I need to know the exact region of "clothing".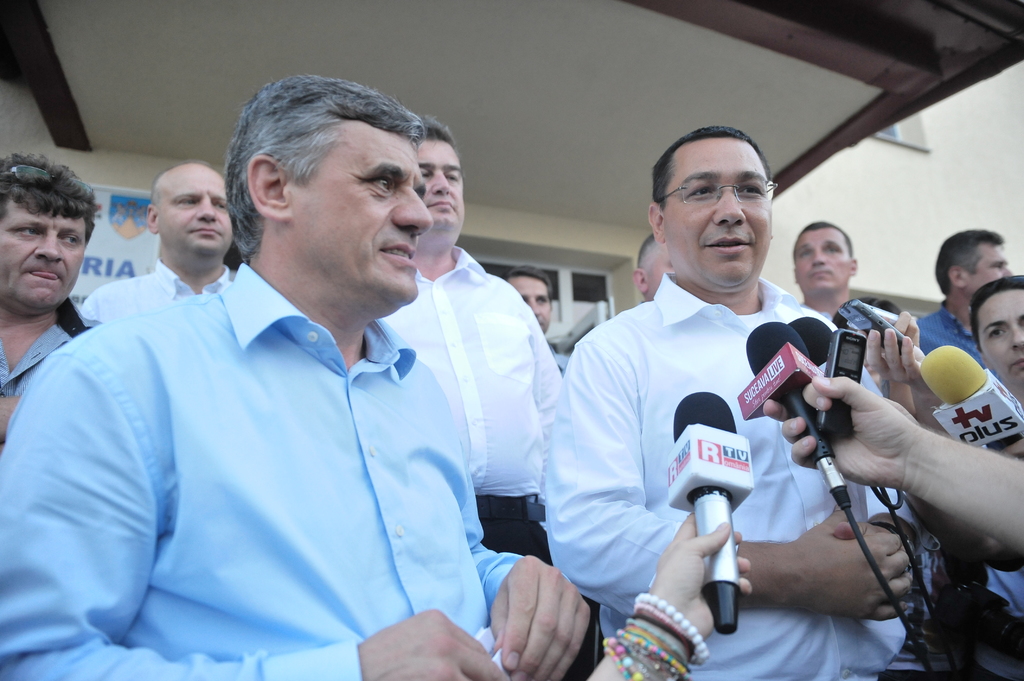
Region: x1=906, y1=294, x2=999, y2=371.
